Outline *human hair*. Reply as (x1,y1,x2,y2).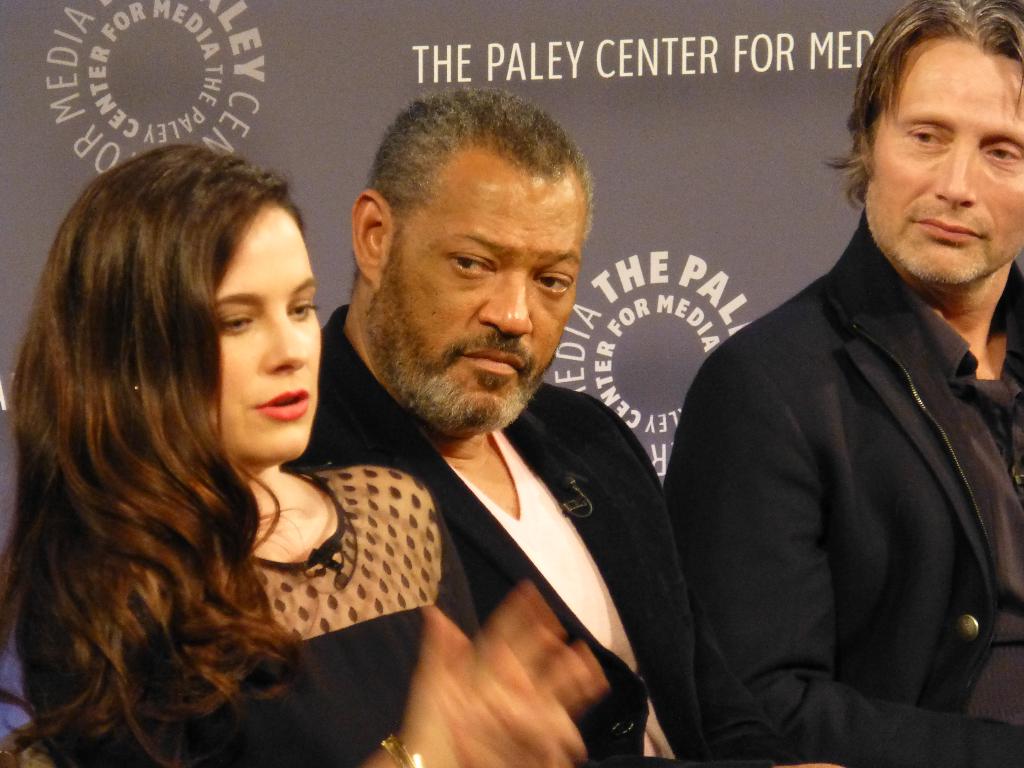
(0,131,312,734).
